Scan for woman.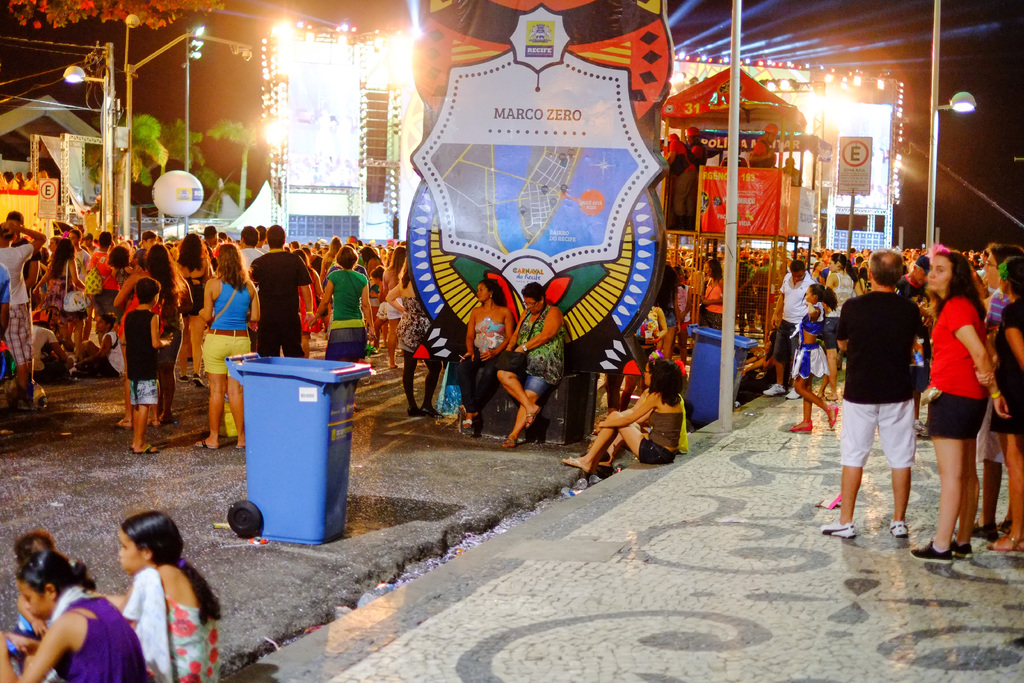
Scan result: [left=563, top=359, right=682, bottom=474].
